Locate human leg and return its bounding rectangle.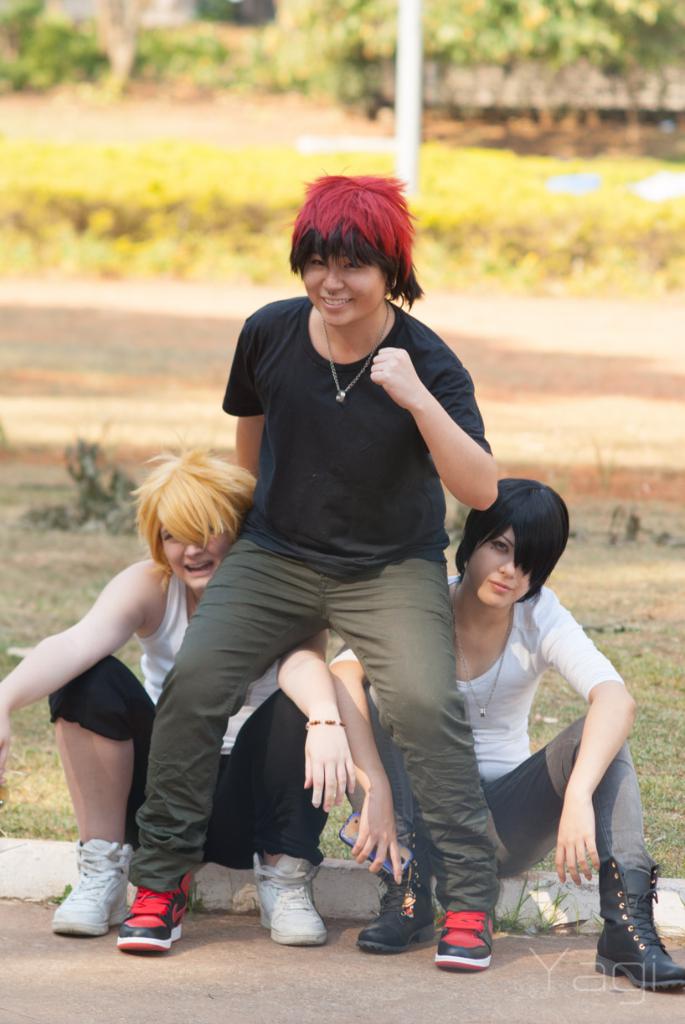
select_region(46, 652, 152, 941).
